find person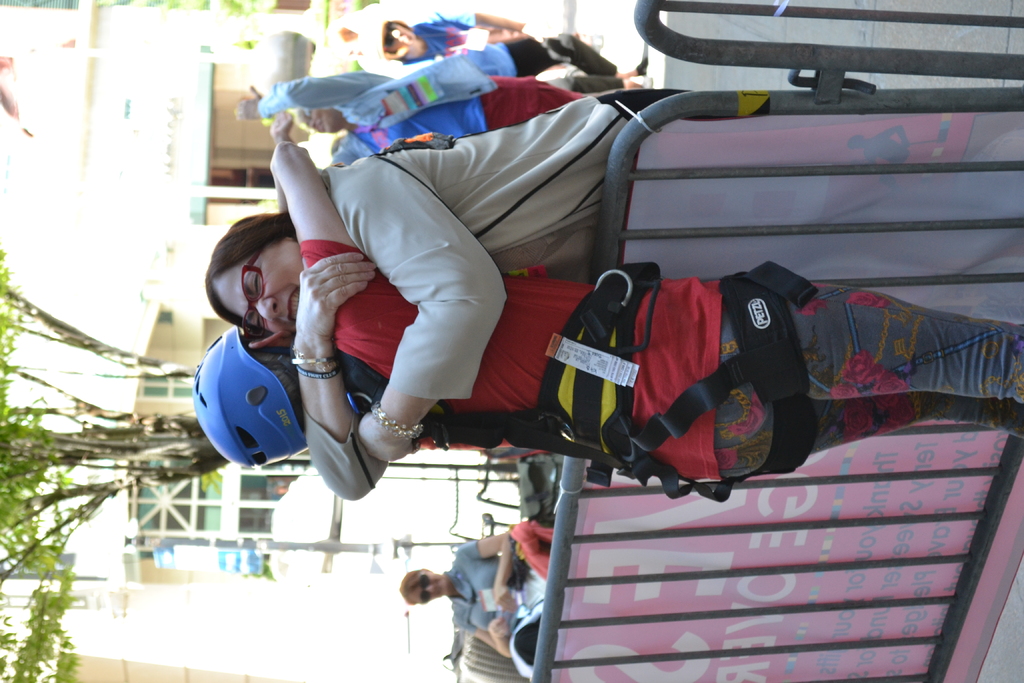
bbox=(356, 4, 648, 99)
